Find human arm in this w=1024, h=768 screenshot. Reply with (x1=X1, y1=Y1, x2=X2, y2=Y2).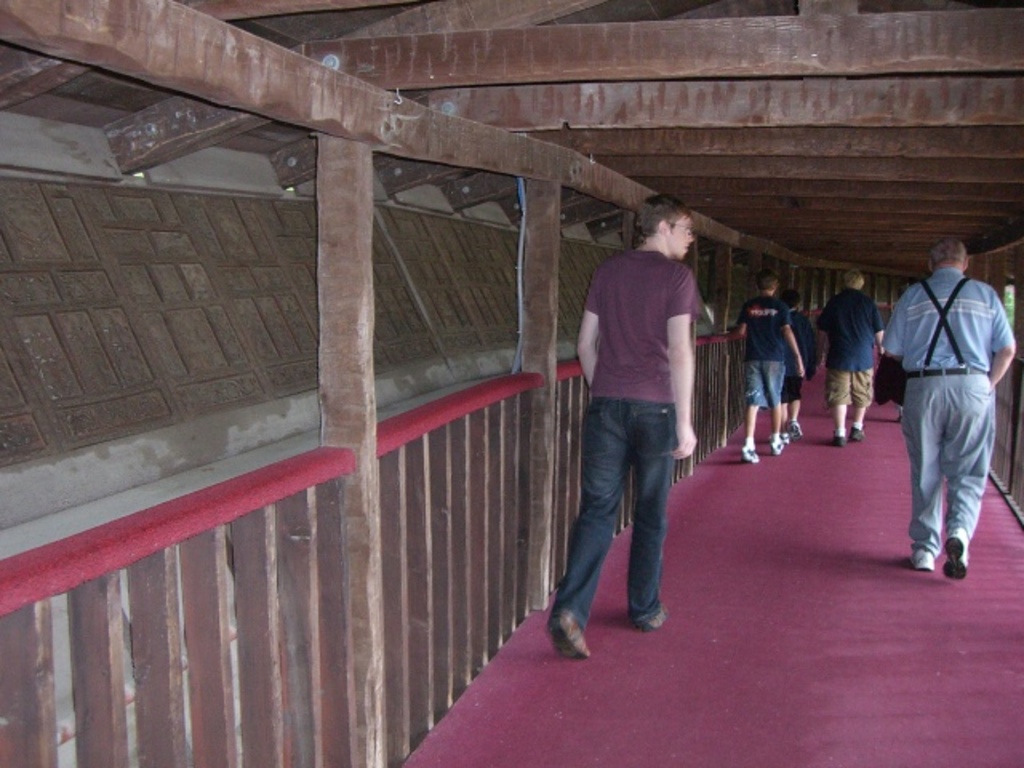
(x1=781, y1=307, x2=805, y2=378).
